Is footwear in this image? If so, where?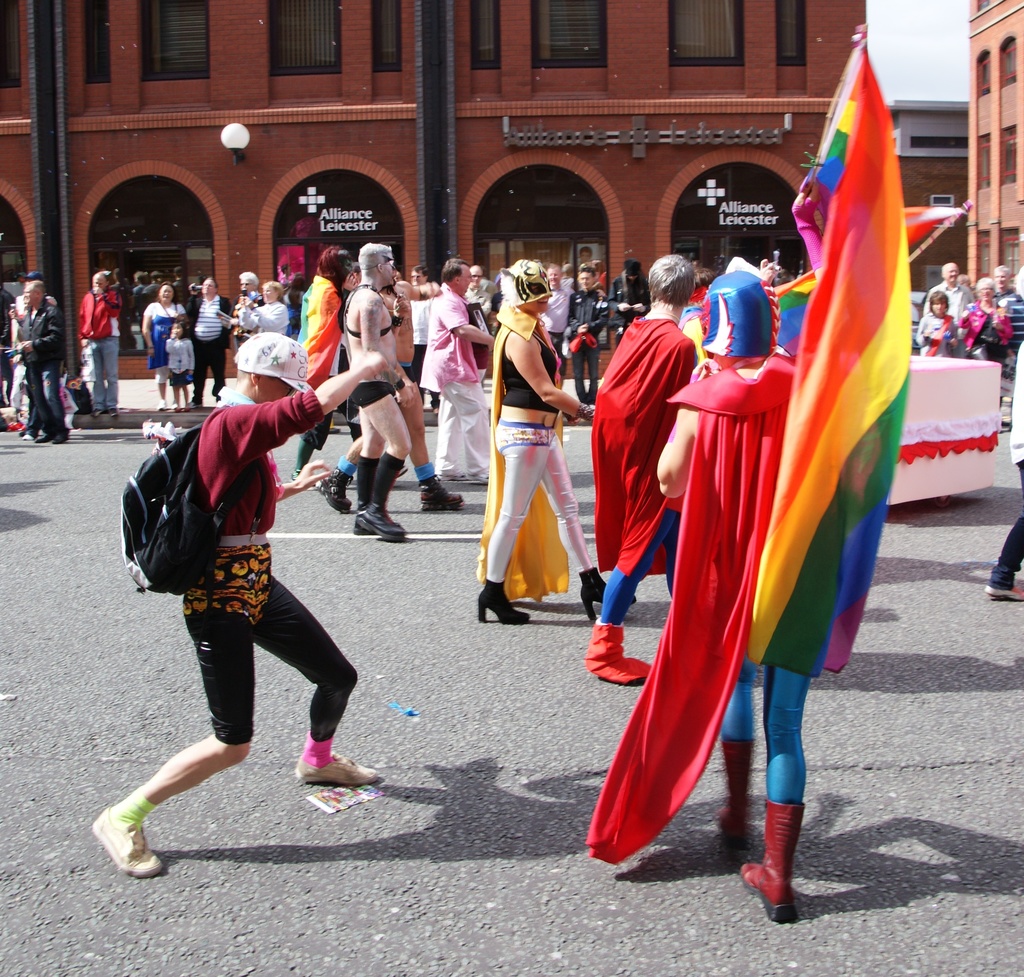
Yes, at select_region(314, 470, 351, 512).
